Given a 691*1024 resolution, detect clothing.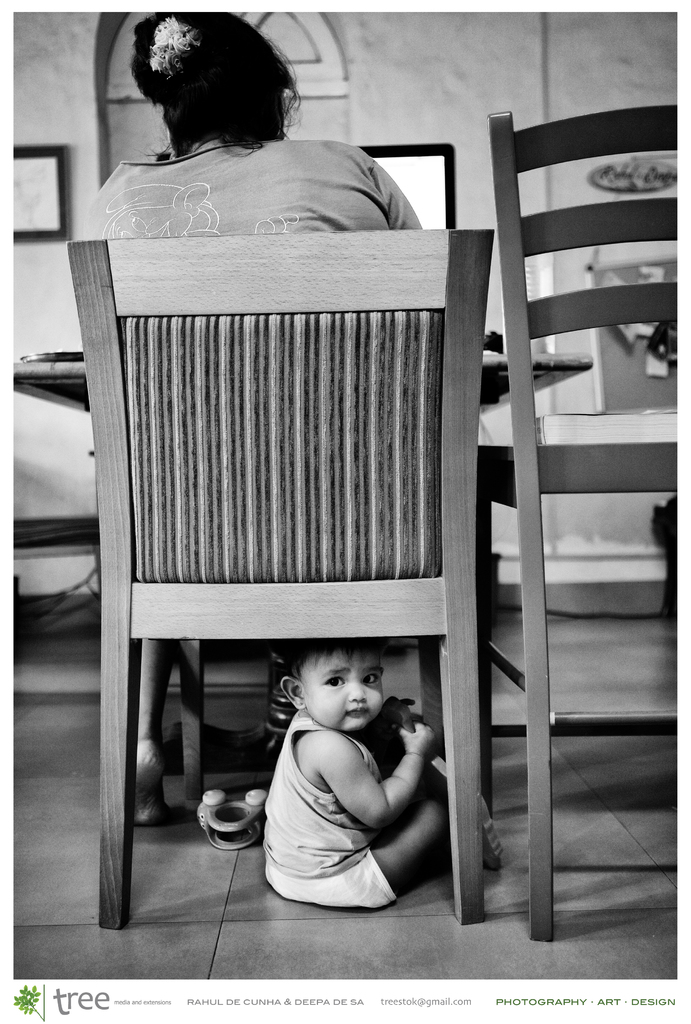
detection(88, 137, 429, 239).
